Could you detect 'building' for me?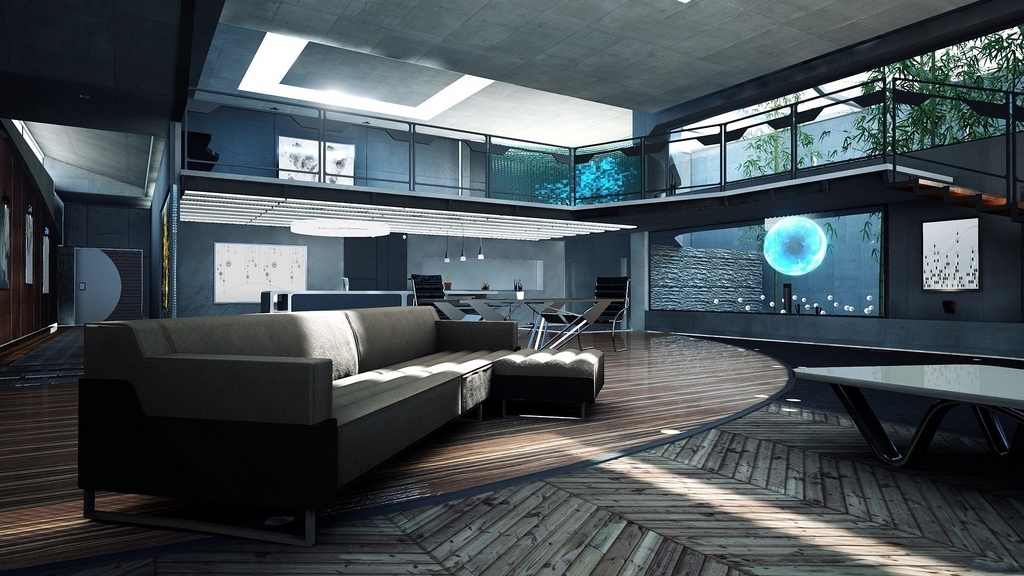
Detection result: (0,0,1023,575).
